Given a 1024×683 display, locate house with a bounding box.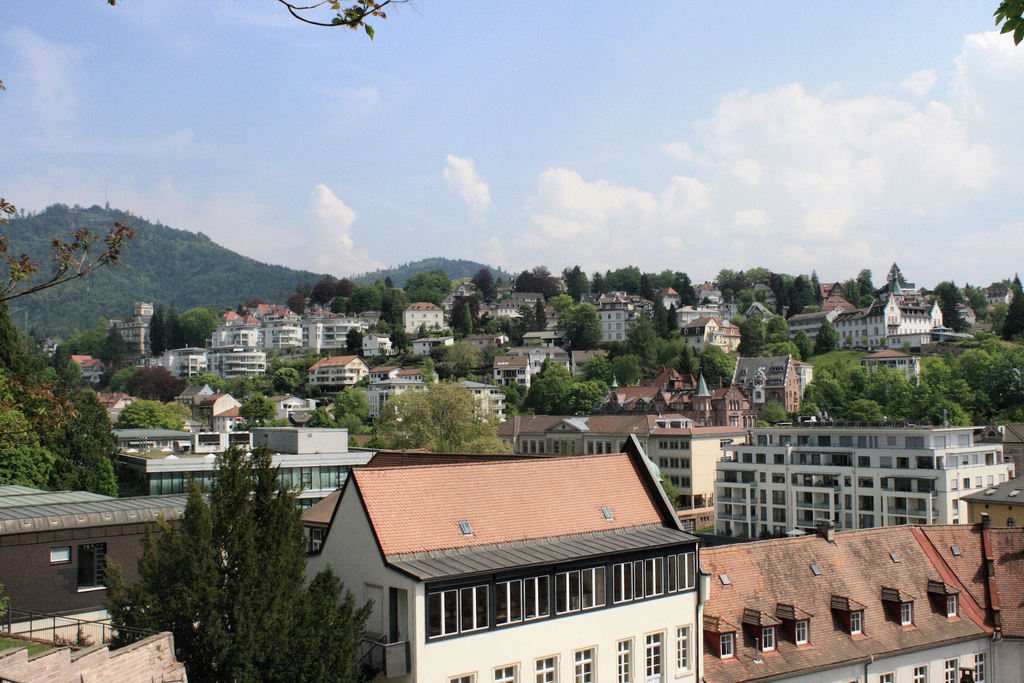
Located: bbox(167, 340, 220, 385).
